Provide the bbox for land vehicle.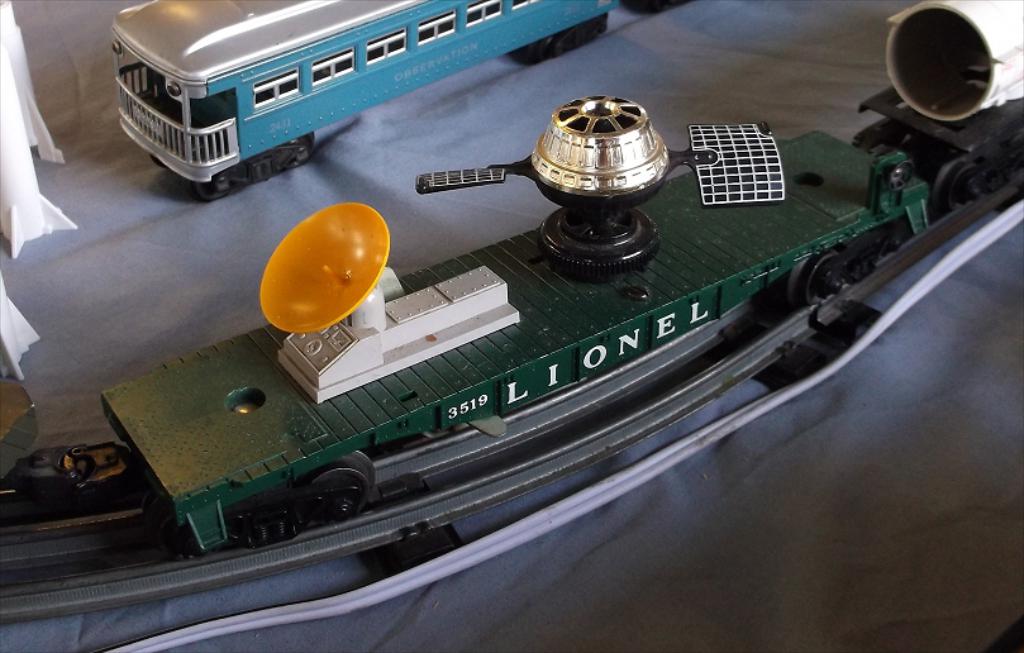
pyautogui.locateOnScreen(106, 0, 621, 201).
